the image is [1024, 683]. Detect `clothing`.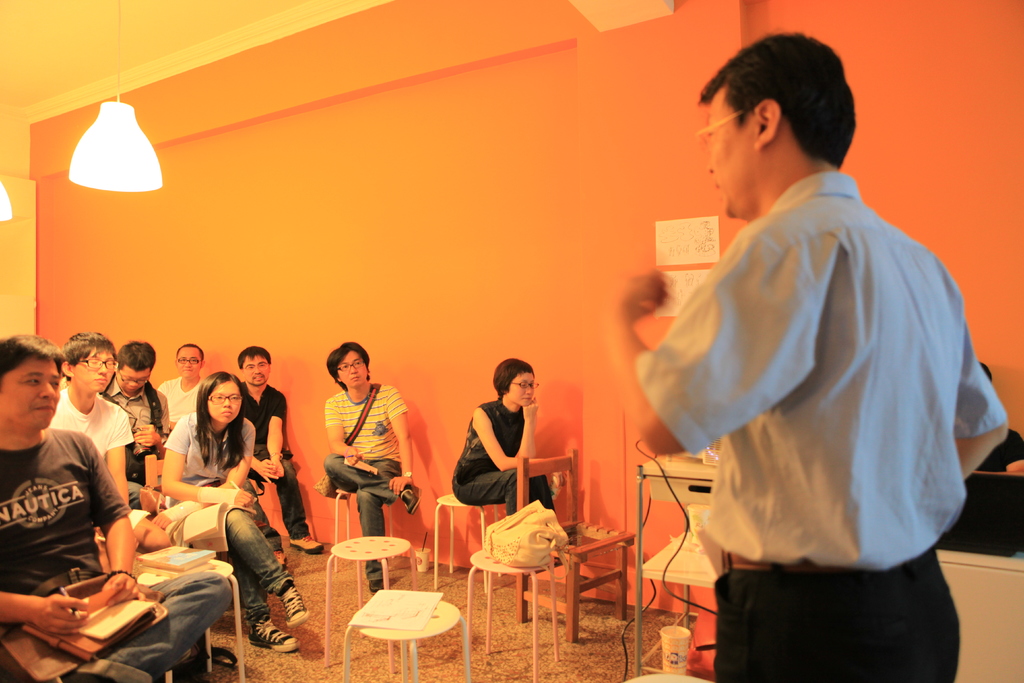
Detection: <box>631,138,983,652</box>.
